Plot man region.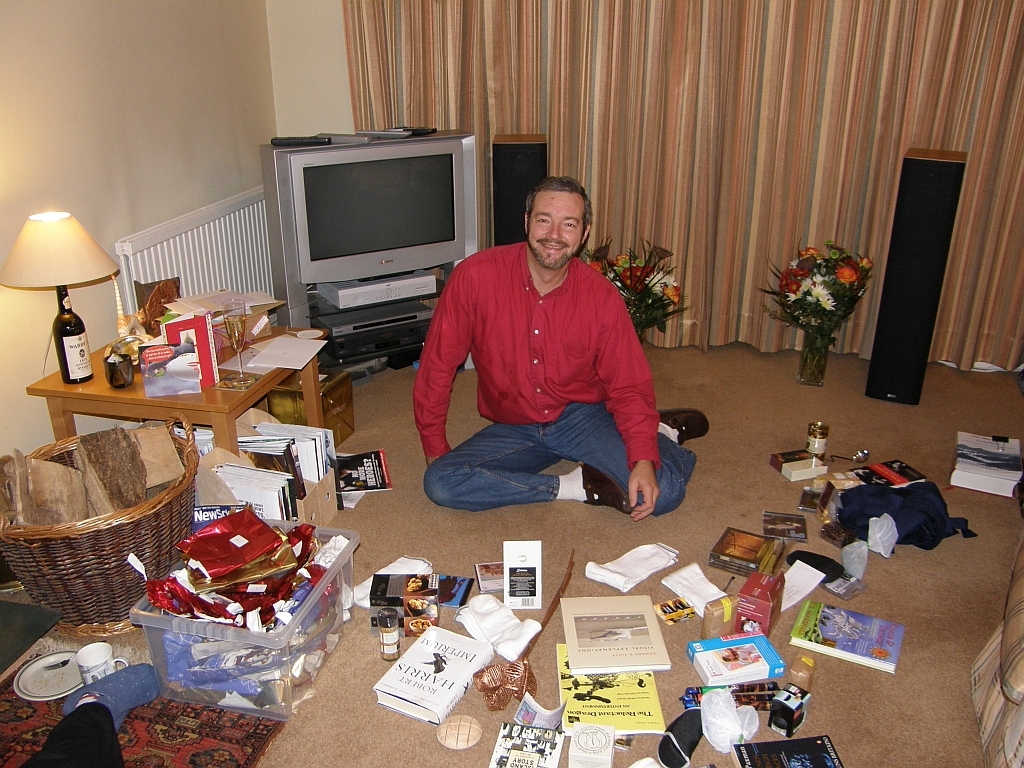
Plotted at select_region(413, 169, 719, 522).
